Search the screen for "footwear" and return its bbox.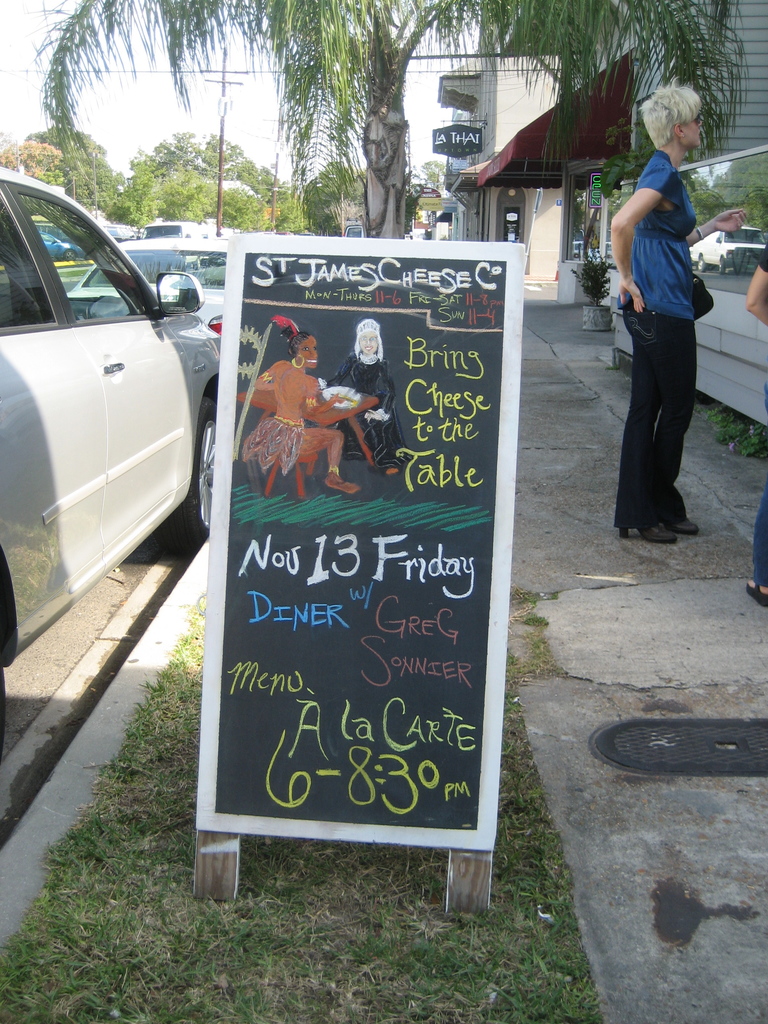
Found: pyautogui.locateOnScreen(621, 524, 674, 547).
